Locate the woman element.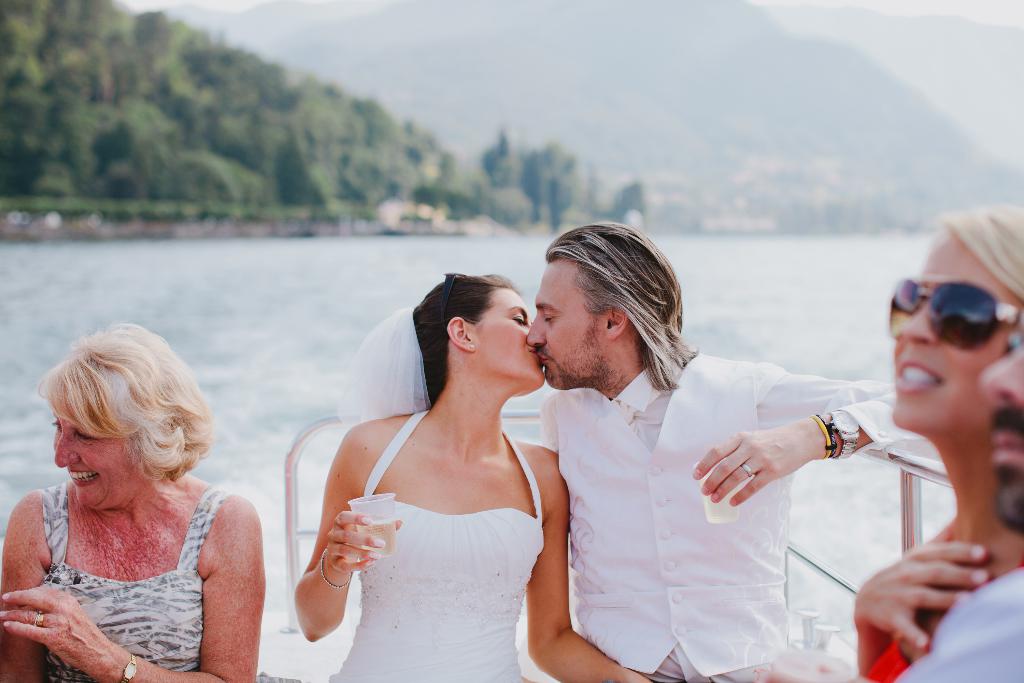
Element bbox: [0,315,266,682].
